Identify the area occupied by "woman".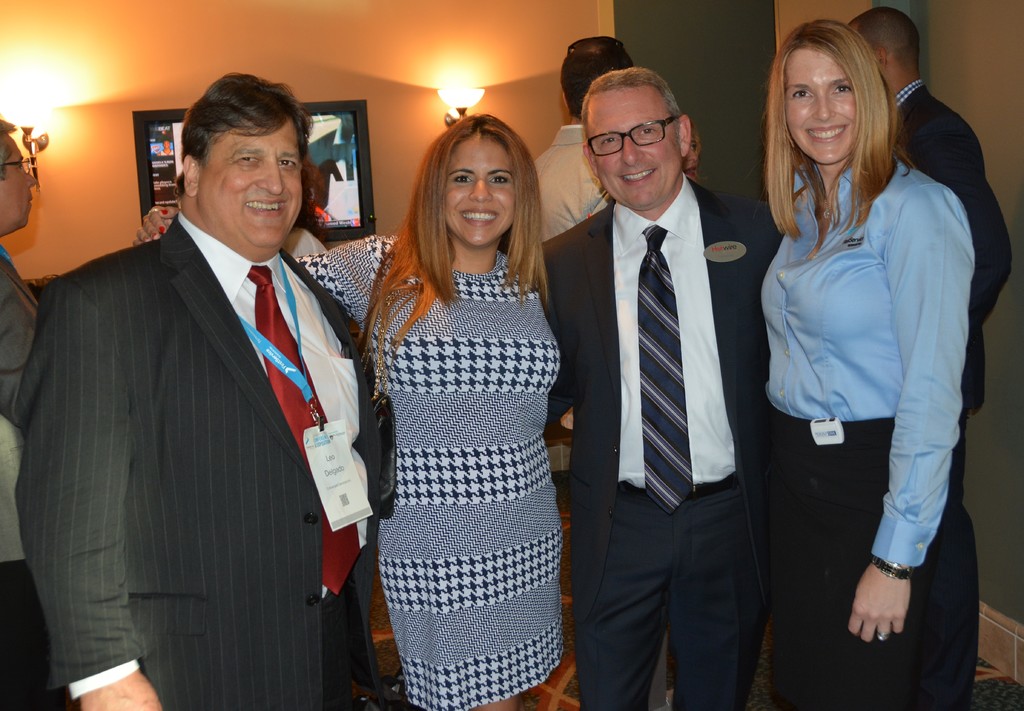
Area: {"x1": 137, "y1": 114, "x2": 561, "y2": 710}.
